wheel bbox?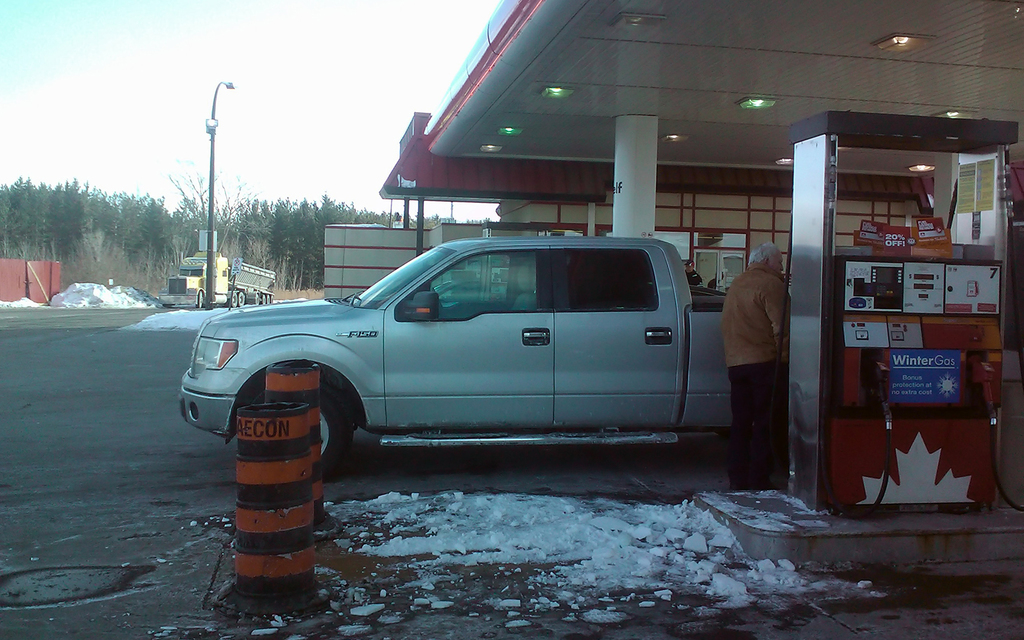
Rect(229, 289, 237, 308)
